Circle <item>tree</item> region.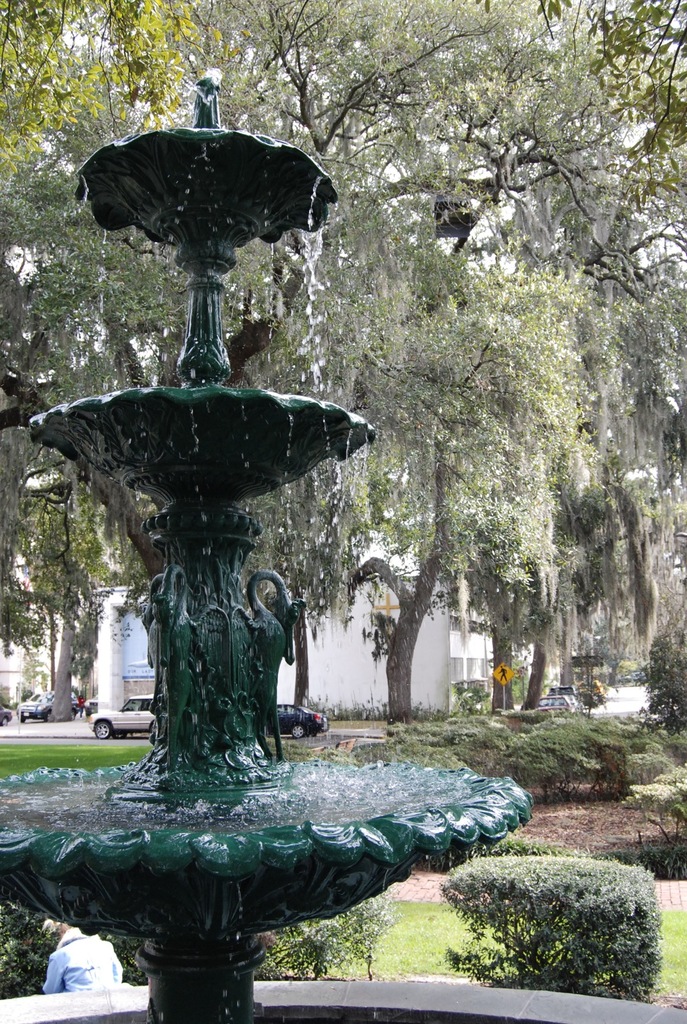
Region: 0:0:686:716.
